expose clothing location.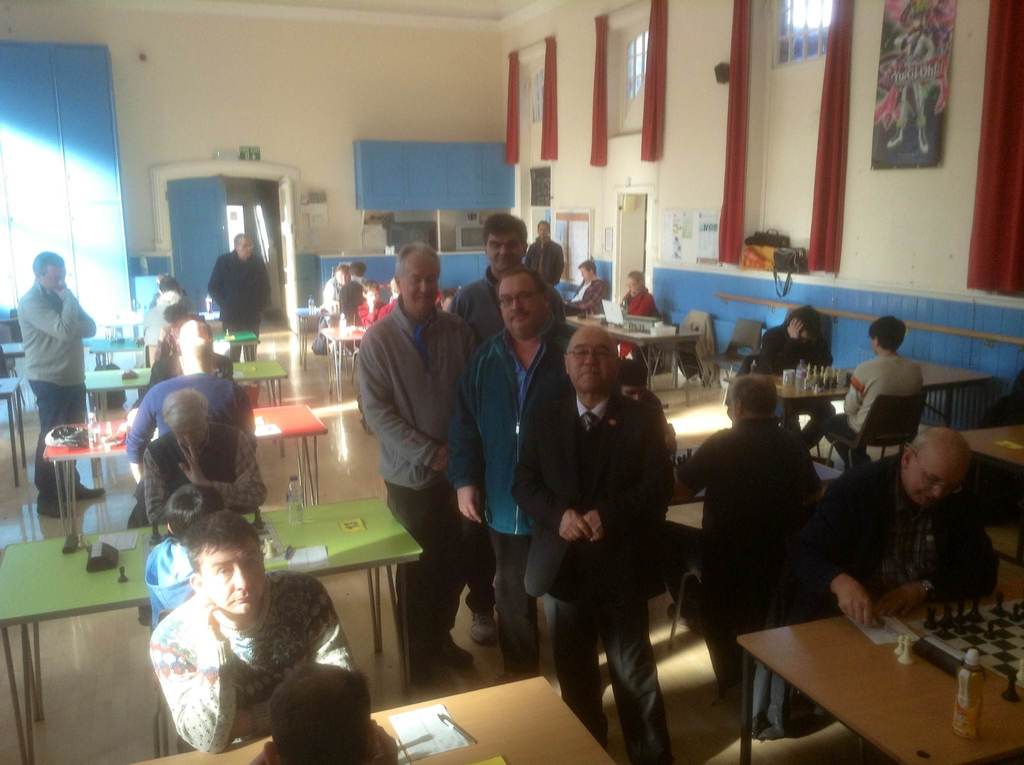
Exposed at select_region(687, 413, 840, 649).
